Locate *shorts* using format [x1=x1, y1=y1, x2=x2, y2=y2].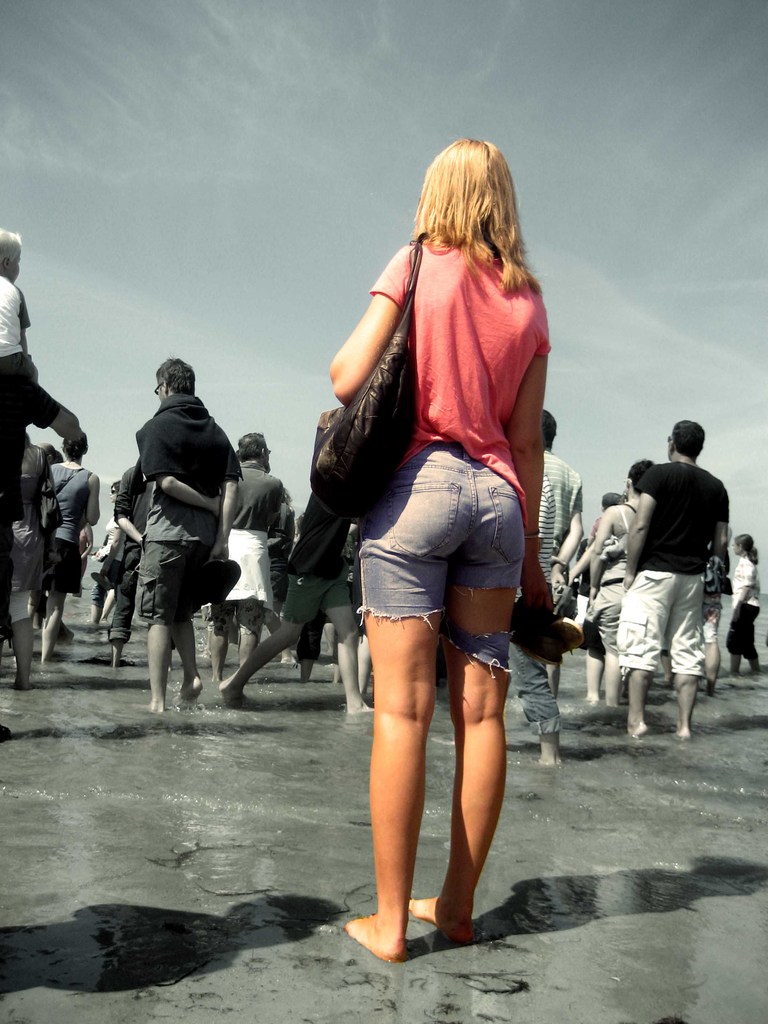
[x1=131, y1=545, x2=214, y2=627].
